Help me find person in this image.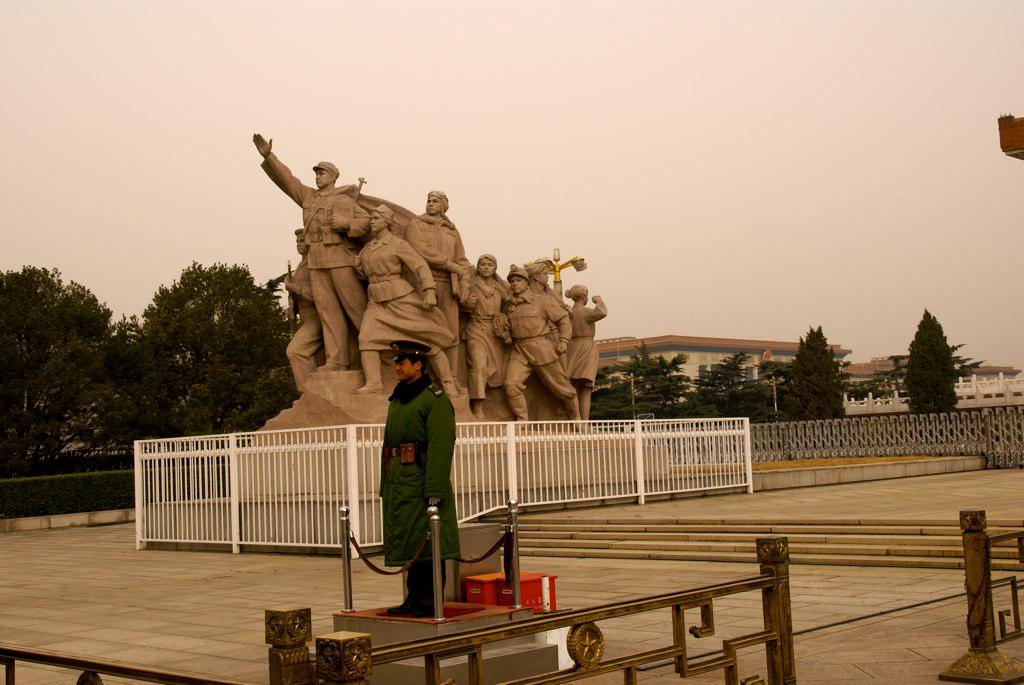
Found it: (x1=462, y1=252, x2=514, y2=416).
